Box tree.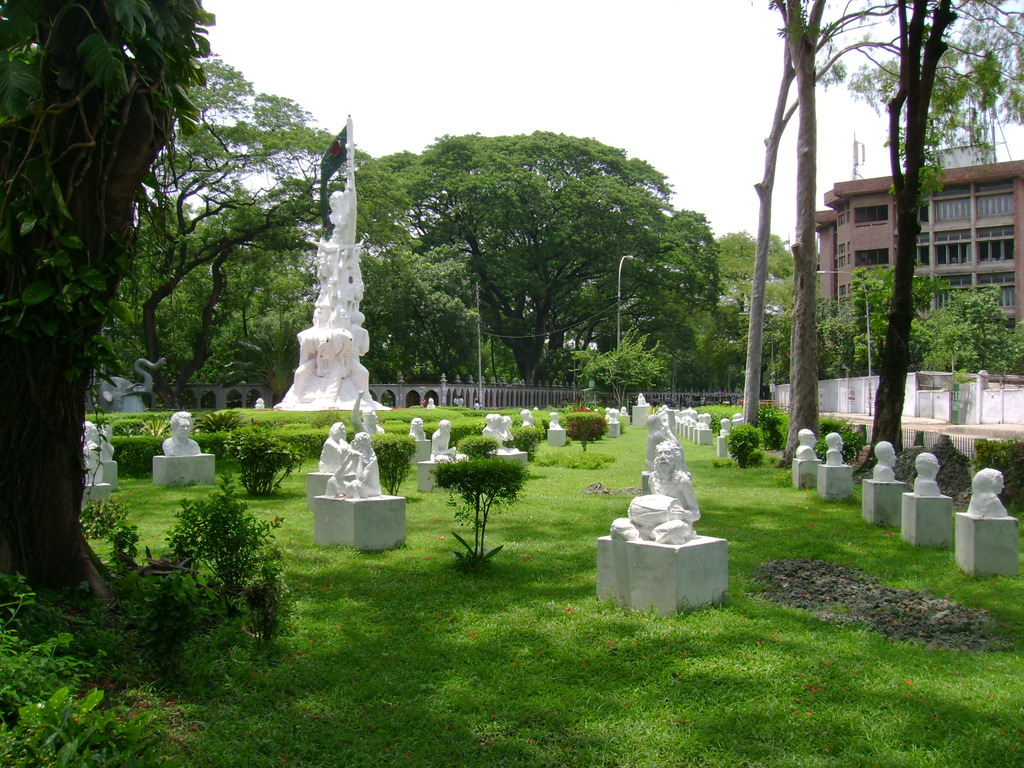
crop(786, 0, 826, 458).
